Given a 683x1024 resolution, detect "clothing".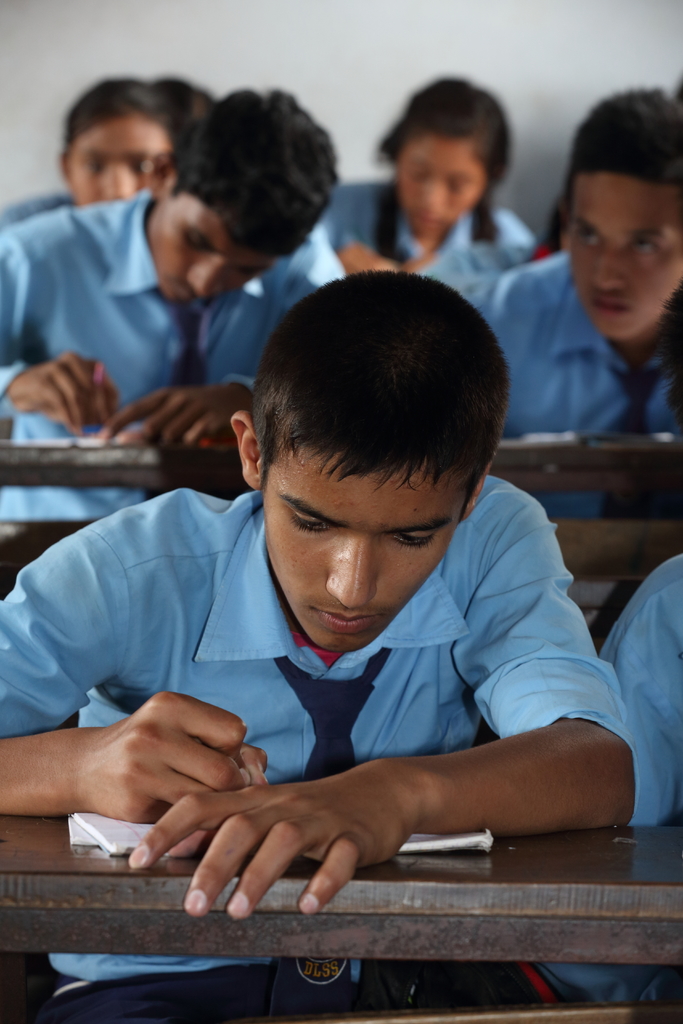
{"x1": 509, "y1": 548, "x2": 682, "y2": 1008}.
